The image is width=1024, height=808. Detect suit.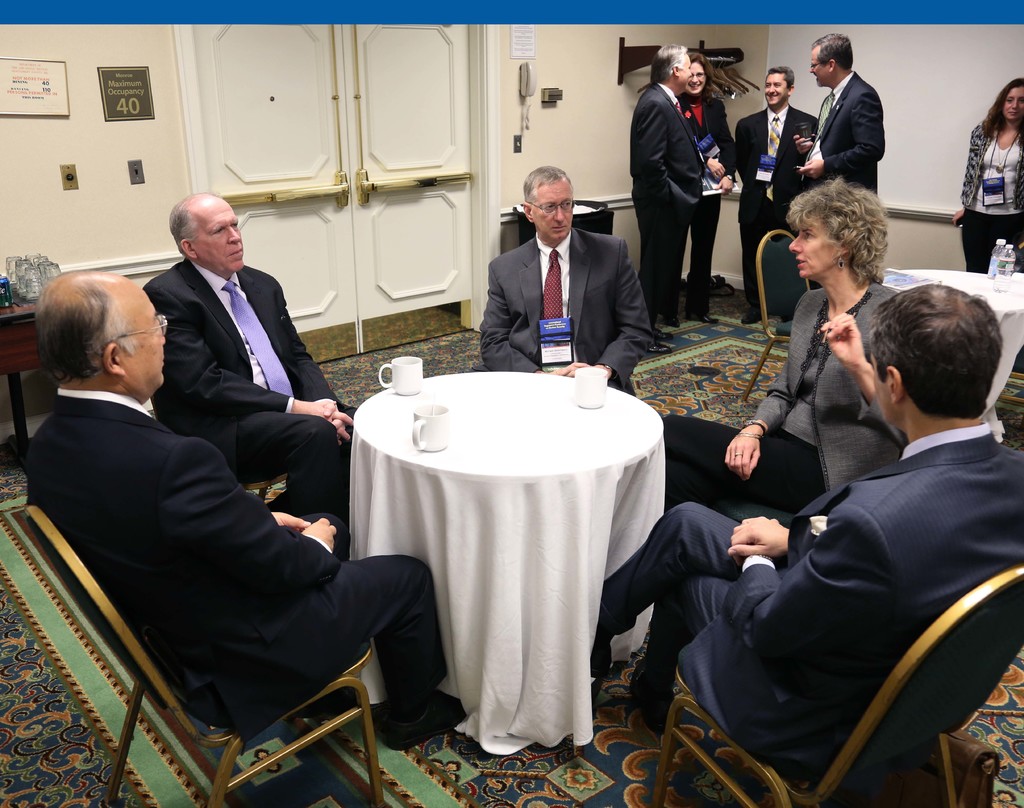
Detection: (599, 421, 1023, 807).
